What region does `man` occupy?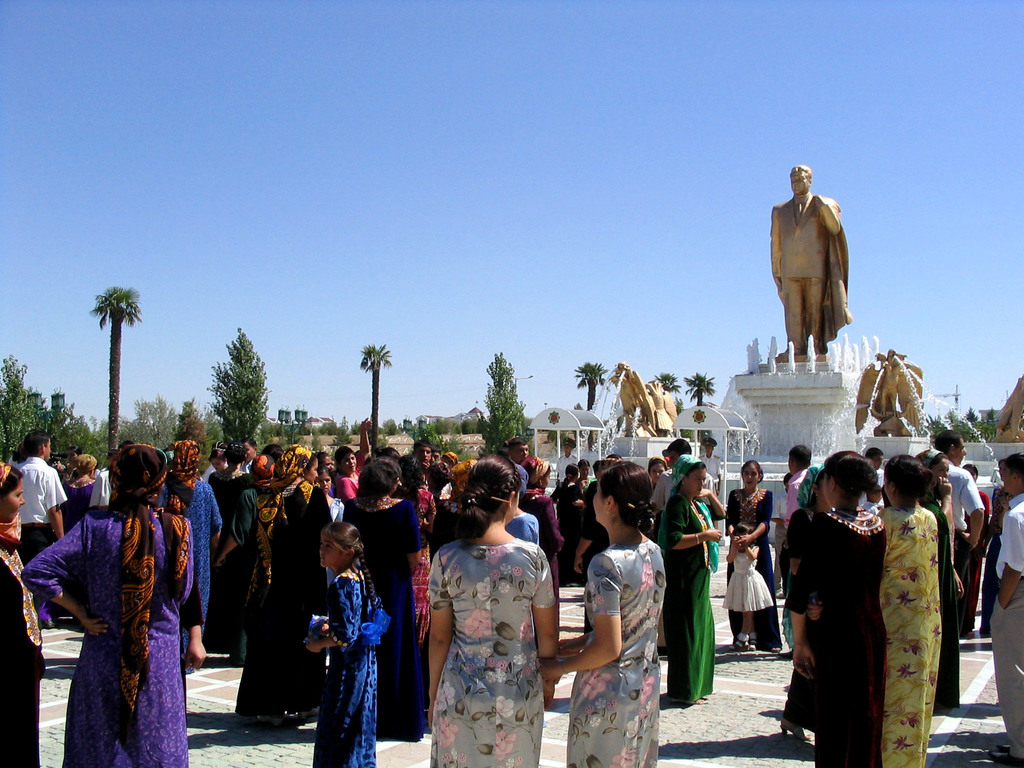
rect(648, 440, 694, 508).
